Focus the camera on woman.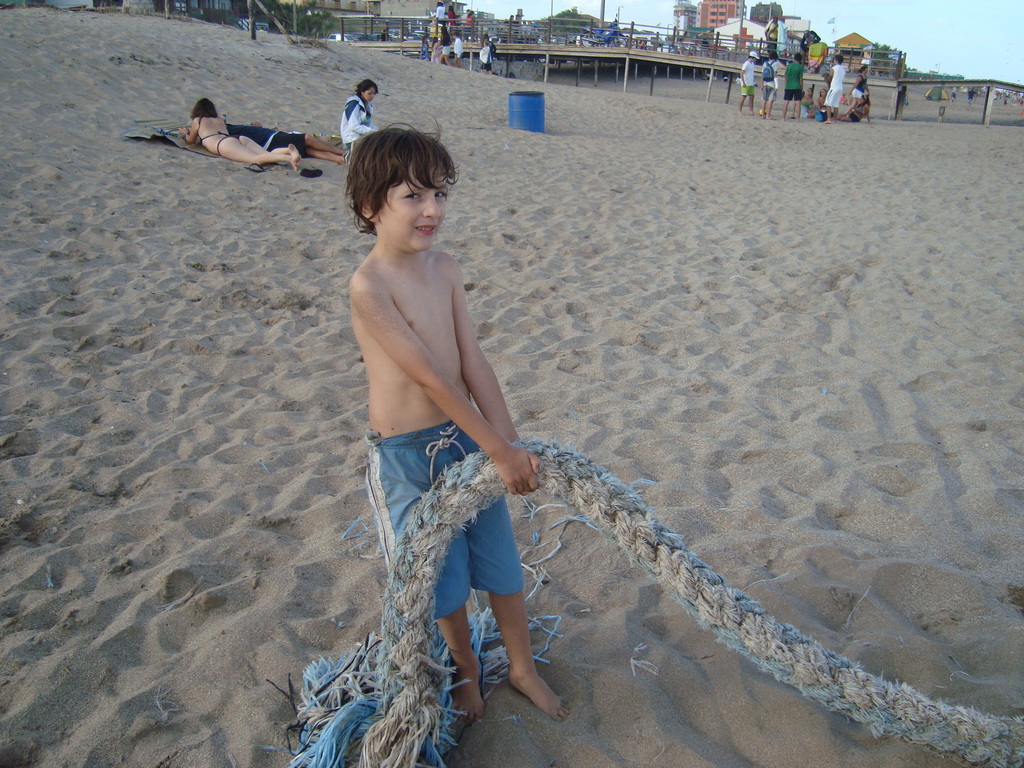
Focus region: (x1=339, y1=79, x2=380, y2=151).
